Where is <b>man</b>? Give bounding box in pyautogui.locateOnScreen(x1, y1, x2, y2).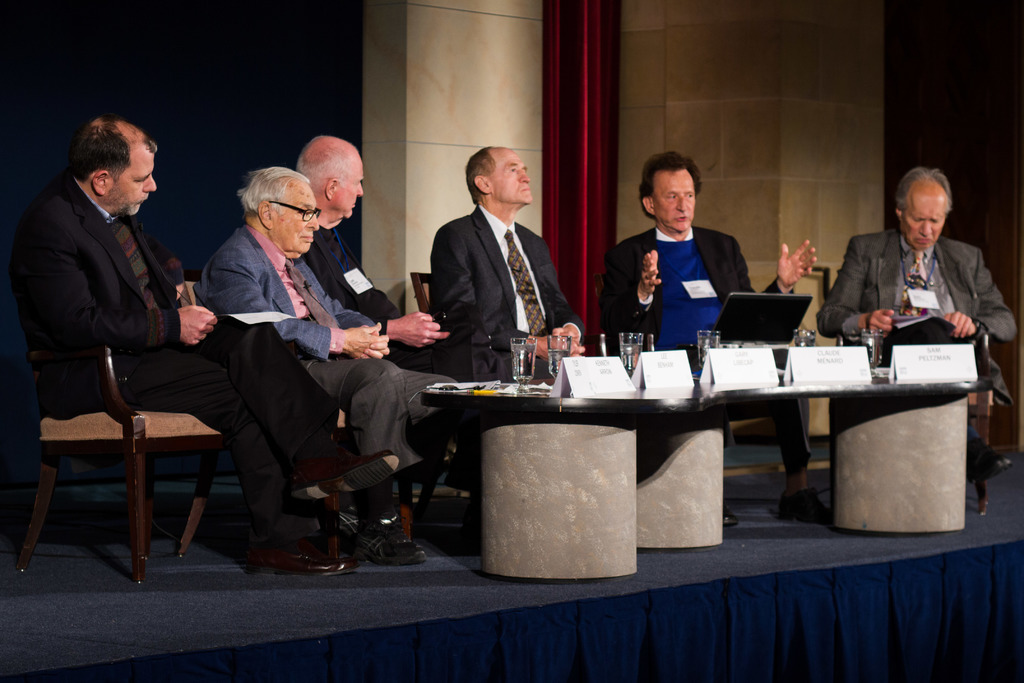
pyautogui.locateOnScreen(193, 168, 430, 575).
